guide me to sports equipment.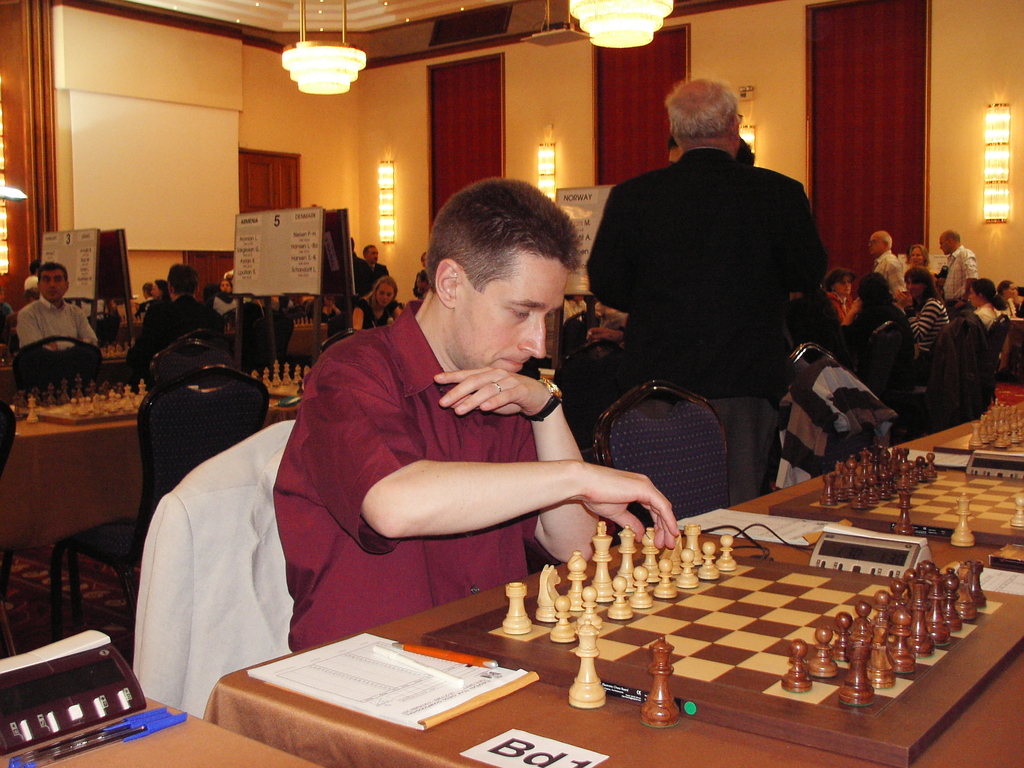
Guidance: <box>964,397,1023,448</box>.
